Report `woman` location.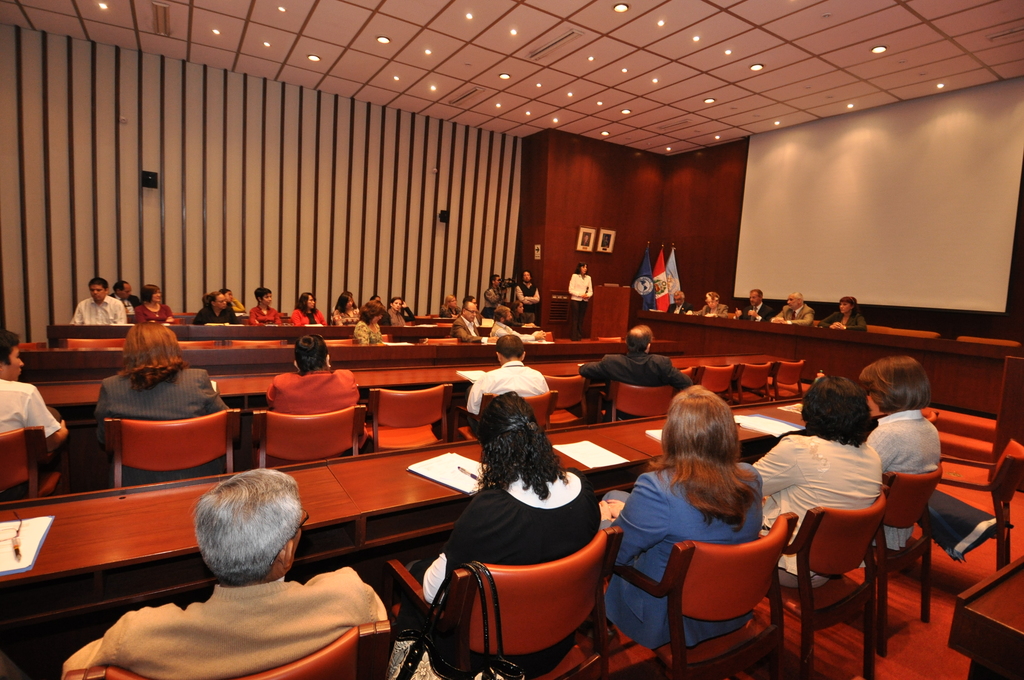
Report: (193, 289, 246, 324).
